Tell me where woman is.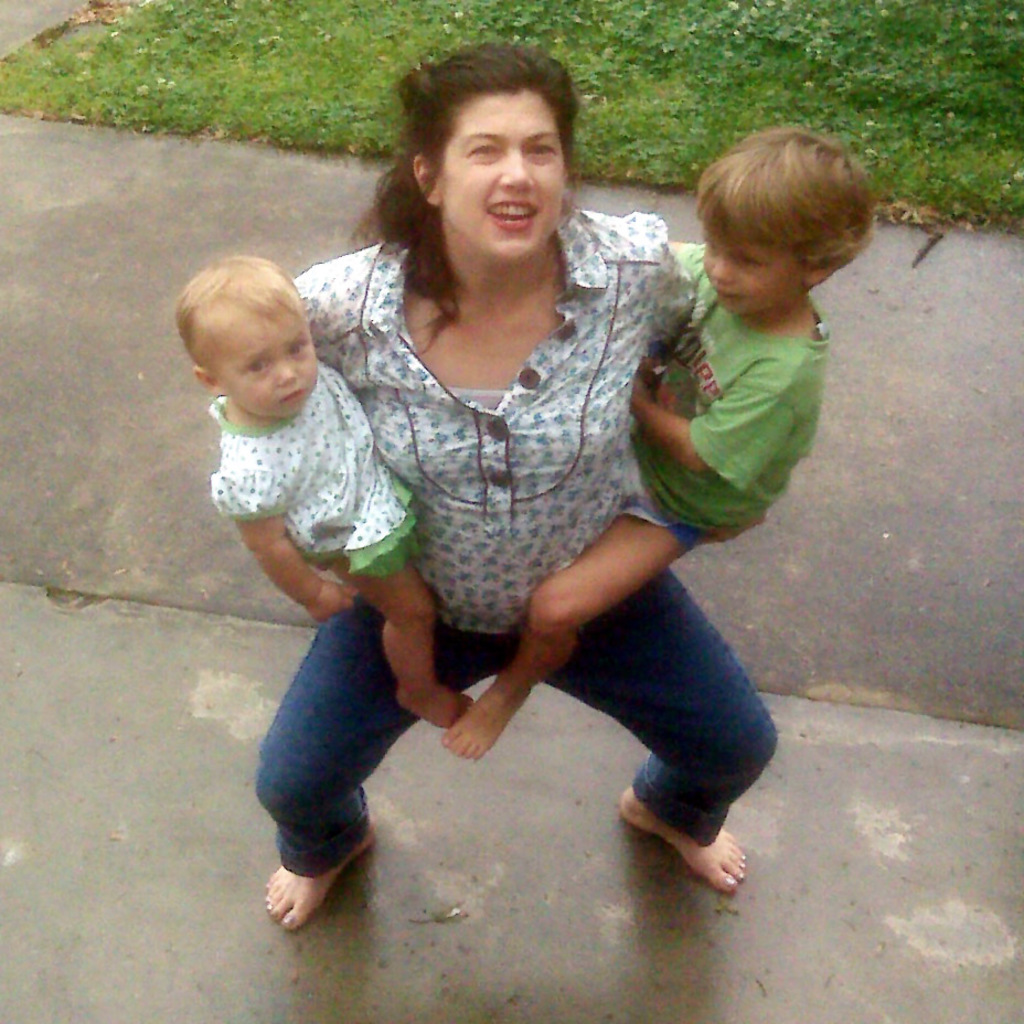
woman is at <bbox>228, 71, 791, 906</bbox>.
